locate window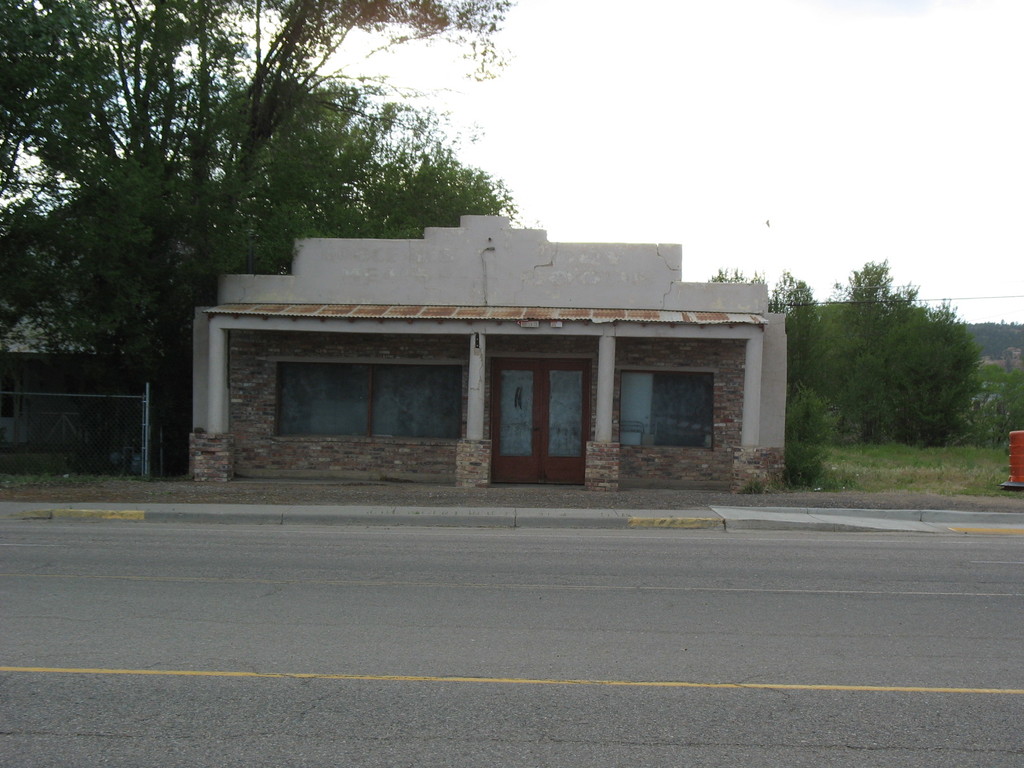
bbox=(276, 362, 464, 438)
